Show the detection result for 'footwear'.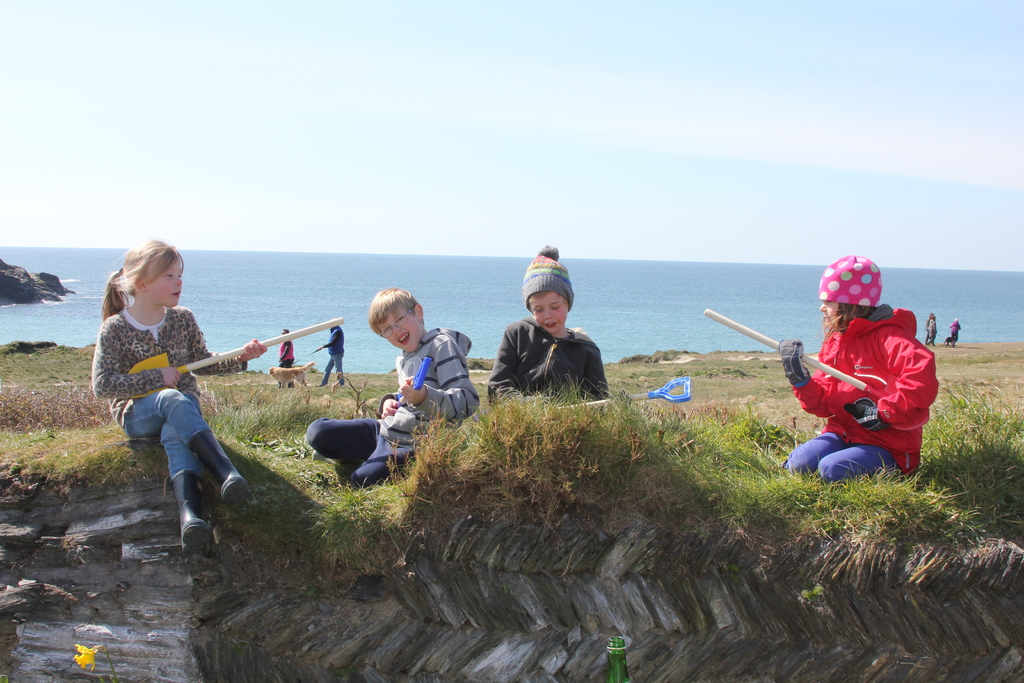
[188, 424, 251, 507].
